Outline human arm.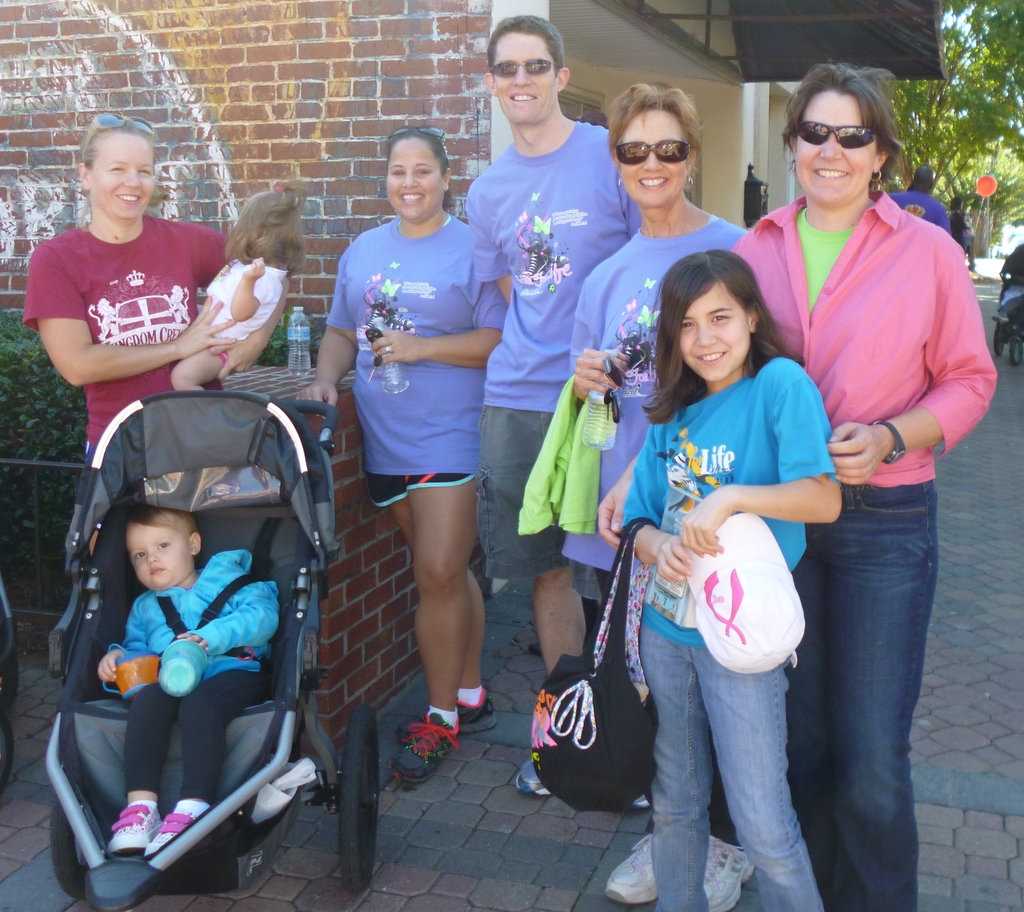
Outline: x1=618, y1=201, x2=632, y2=246.
